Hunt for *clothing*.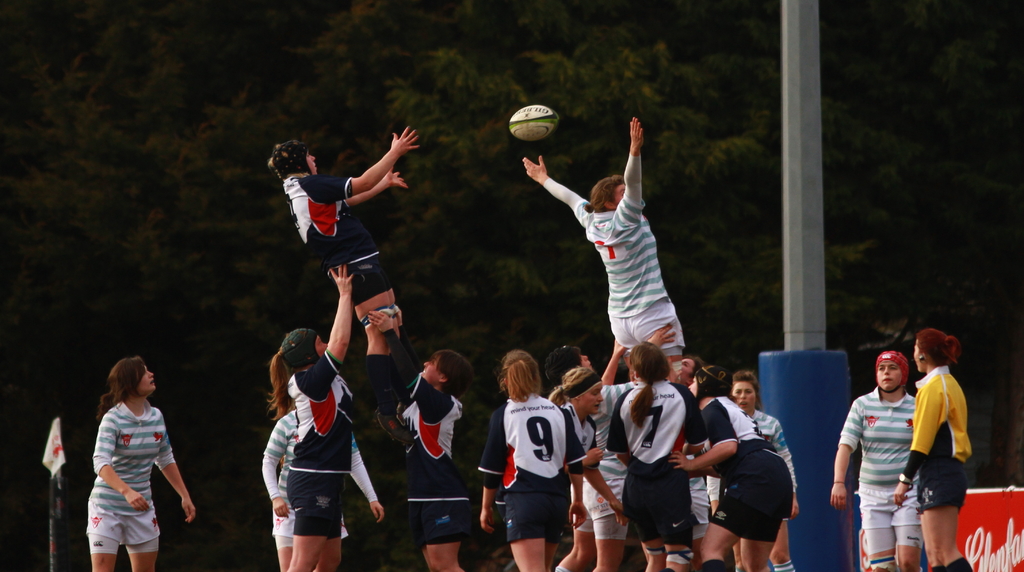
Hunted down at pyautogui.locateOnScreen(840, 383, 926, 571).
